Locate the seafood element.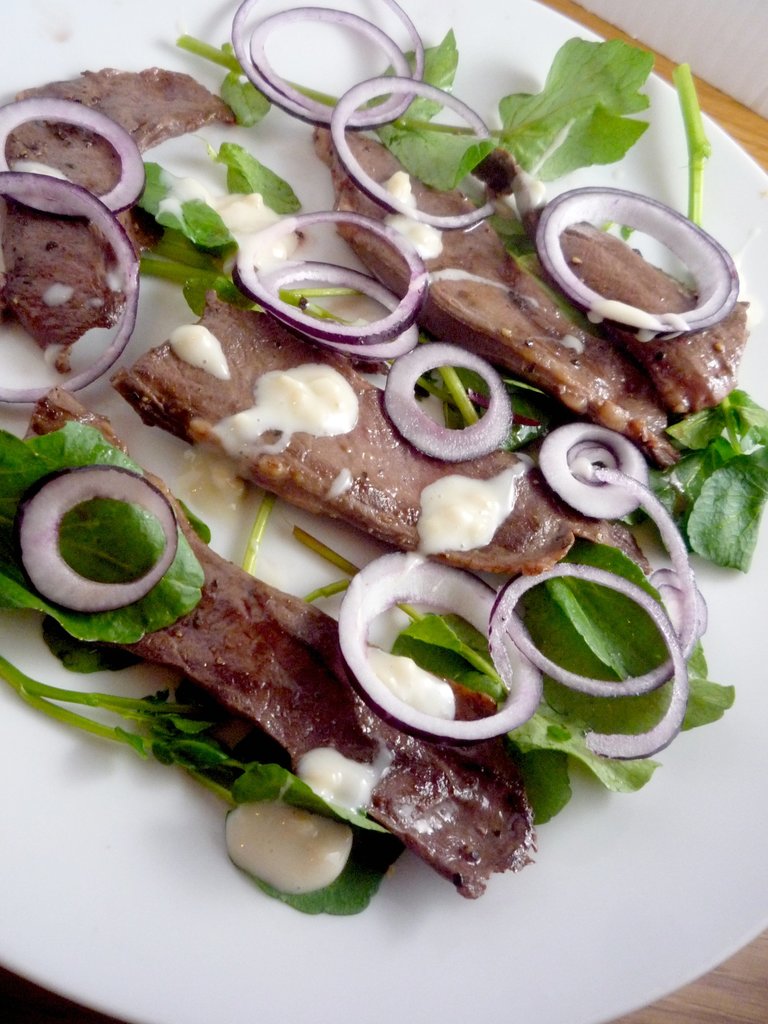
Element bbox: 0 194 123 374.
